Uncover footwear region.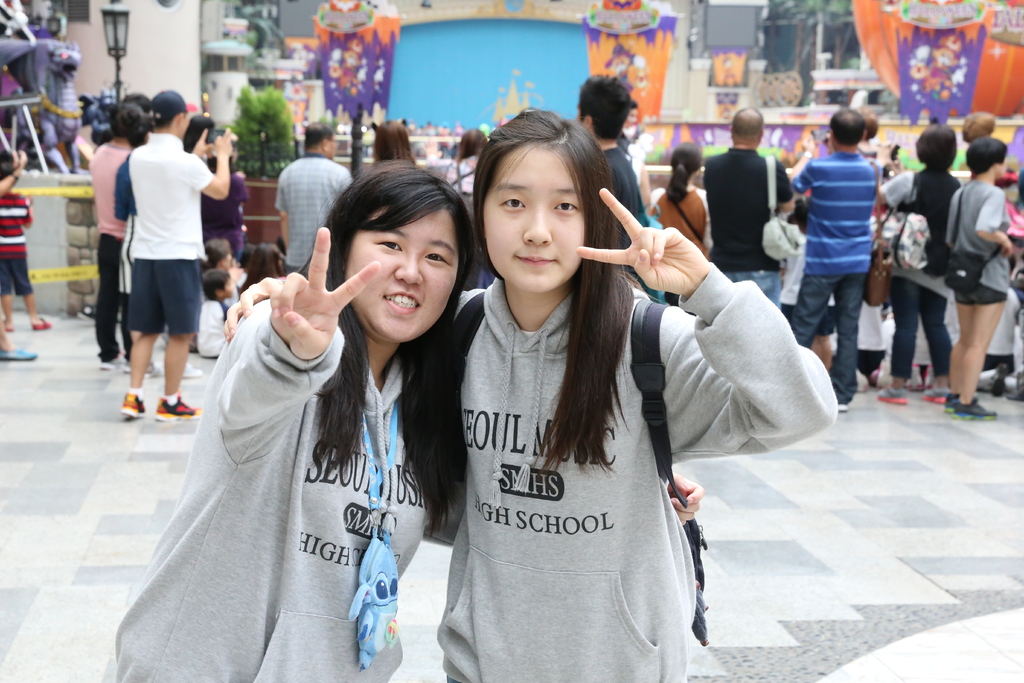
Uncovered: box=[0, 338, 40, 361].
